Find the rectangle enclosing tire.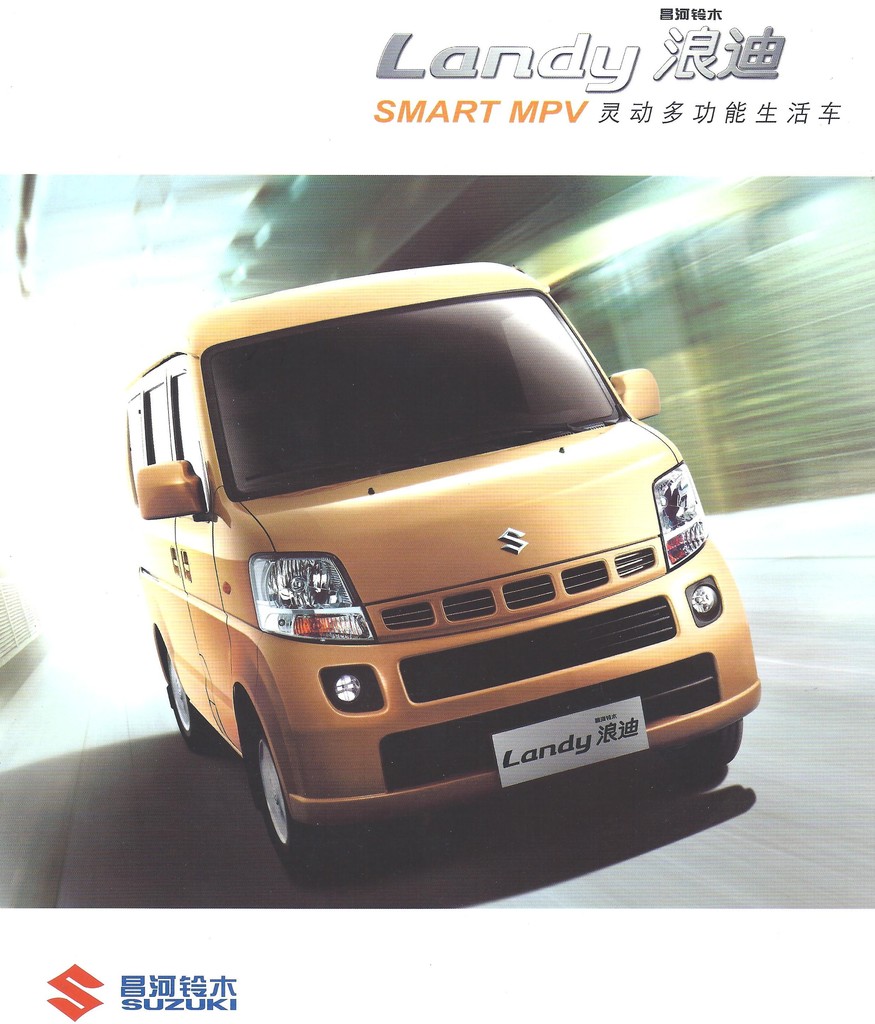
pyautogui.locateOnScreen(250, 720, 320, 870).
